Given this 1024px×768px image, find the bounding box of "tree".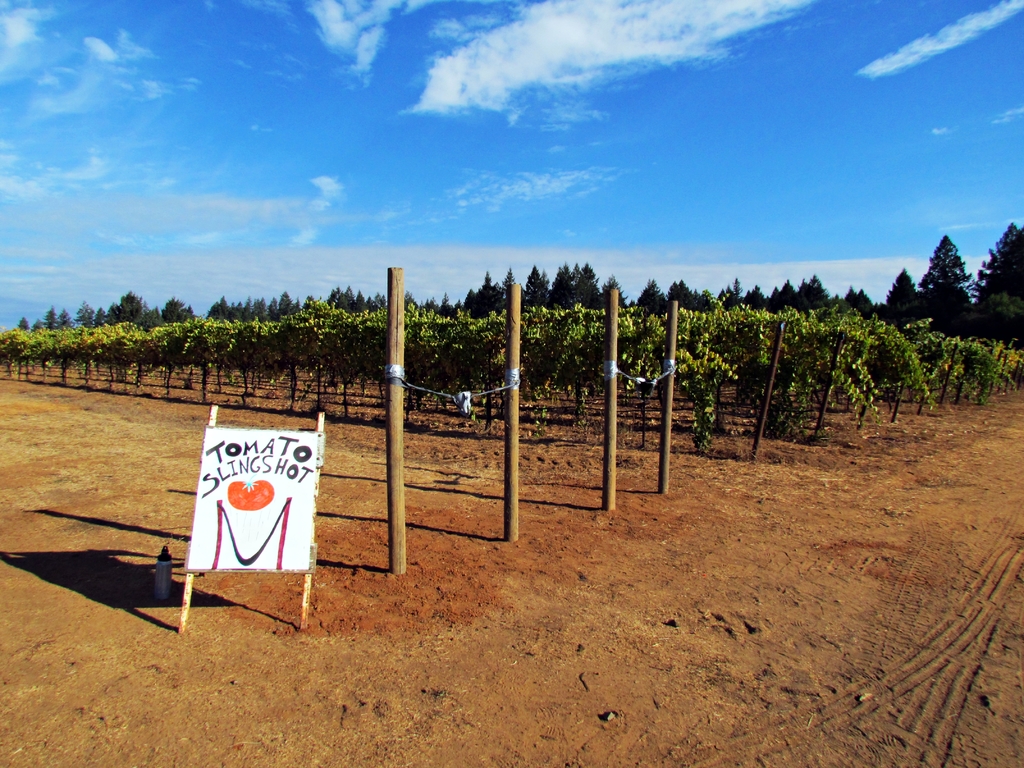
{"x1": 598, "y1": 271, "x2": 628, "y2": 311}.
